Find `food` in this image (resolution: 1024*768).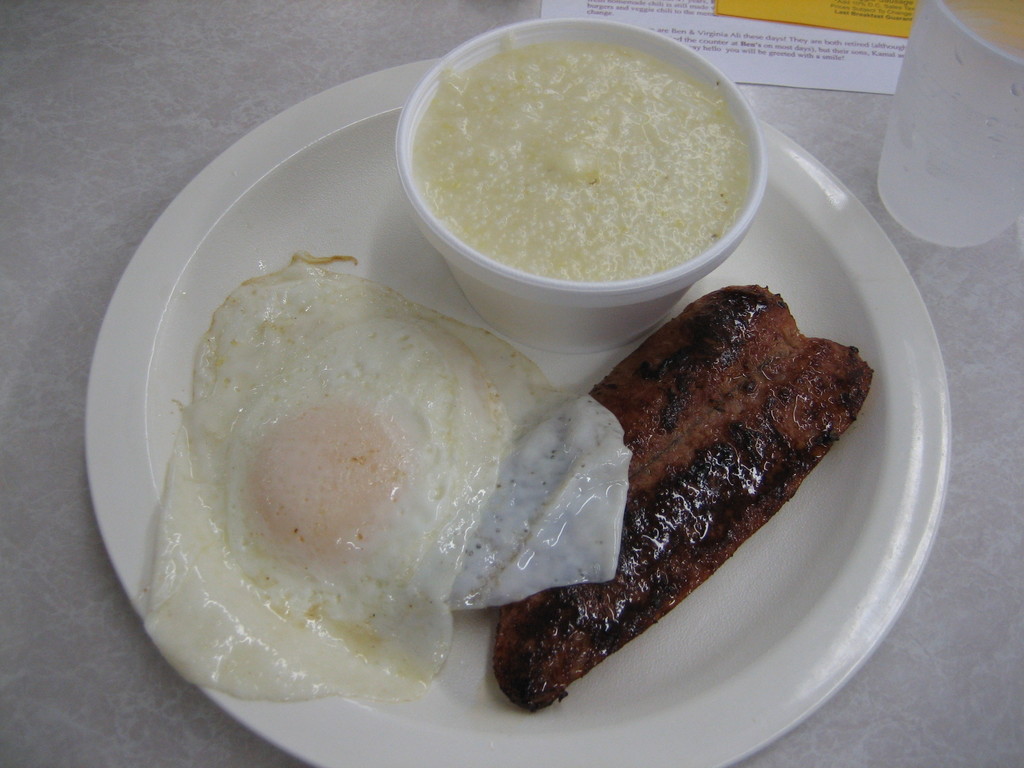
detection(148, 247, 634, 701).
